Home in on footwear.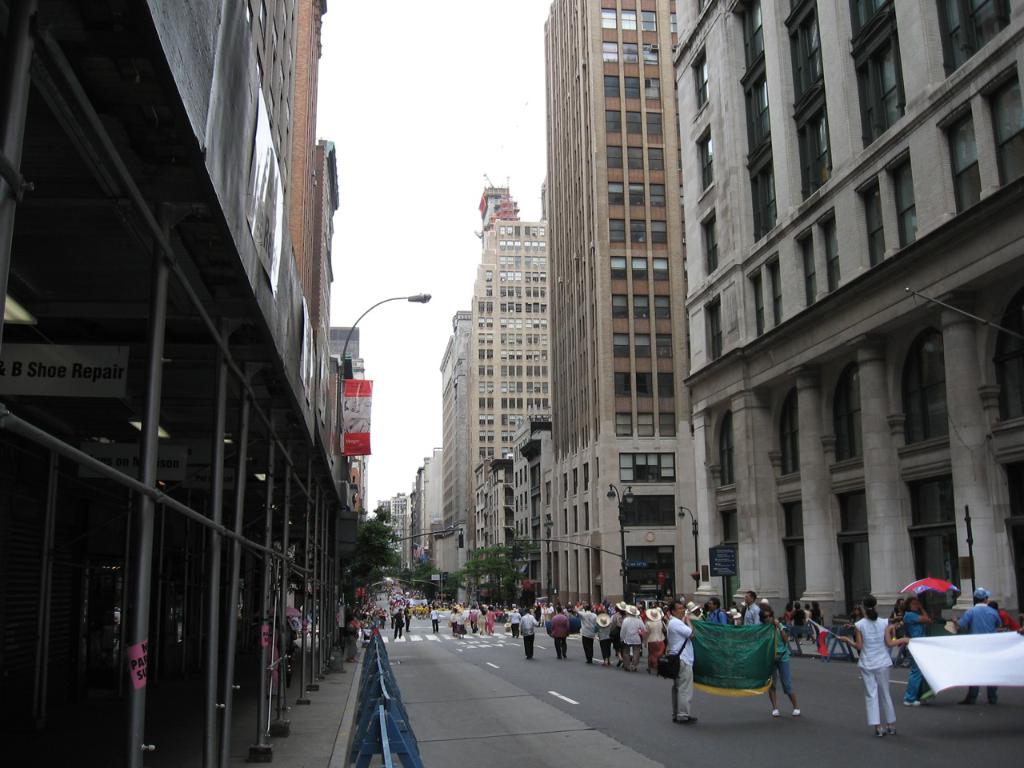
Homed in at l=886, t=722, r=898, b=739.
